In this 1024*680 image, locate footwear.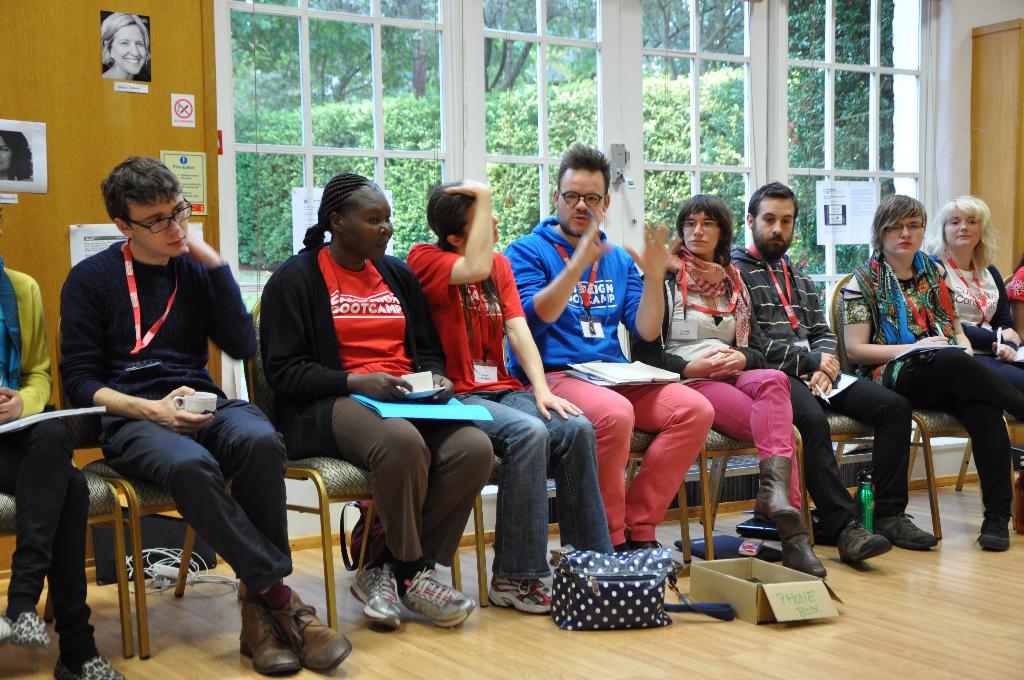
Bounding box: BBox(972, 513, 1010, 551).
